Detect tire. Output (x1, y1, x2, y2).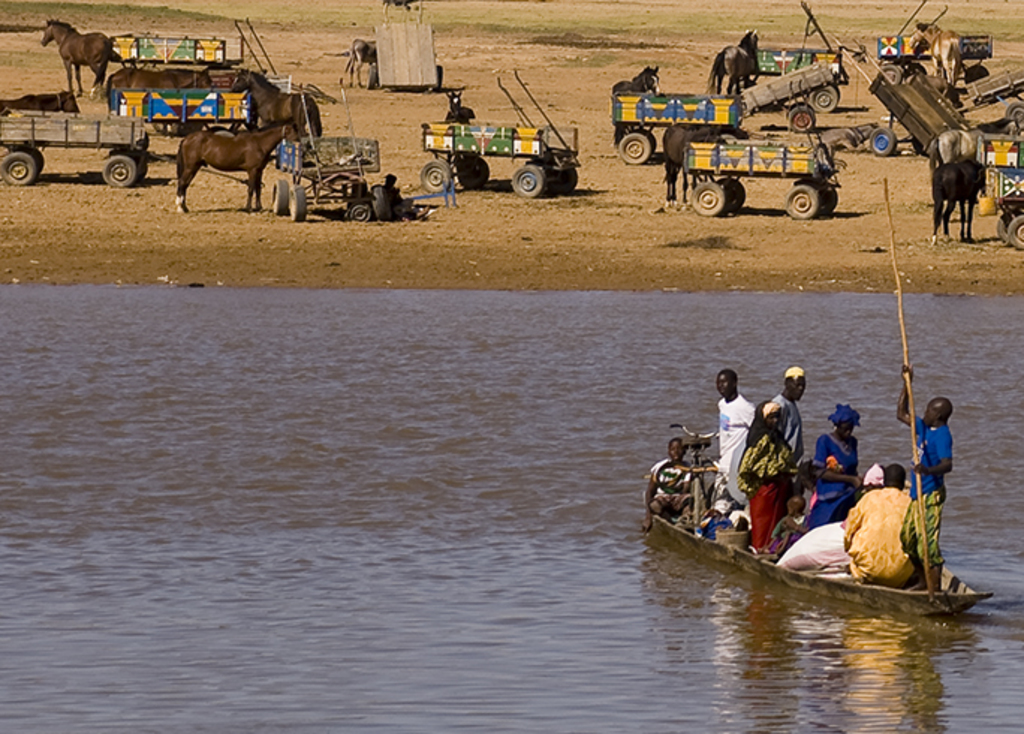
(418, 157, 449, 193).
